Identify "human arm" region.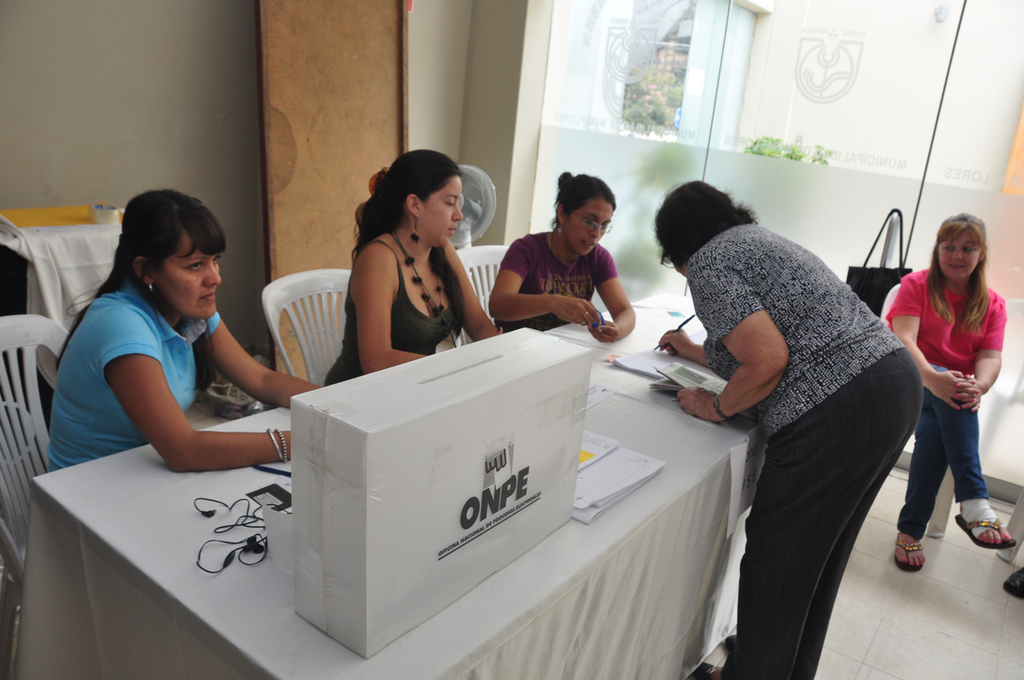
Region: region(482, 233, 609, 322).
